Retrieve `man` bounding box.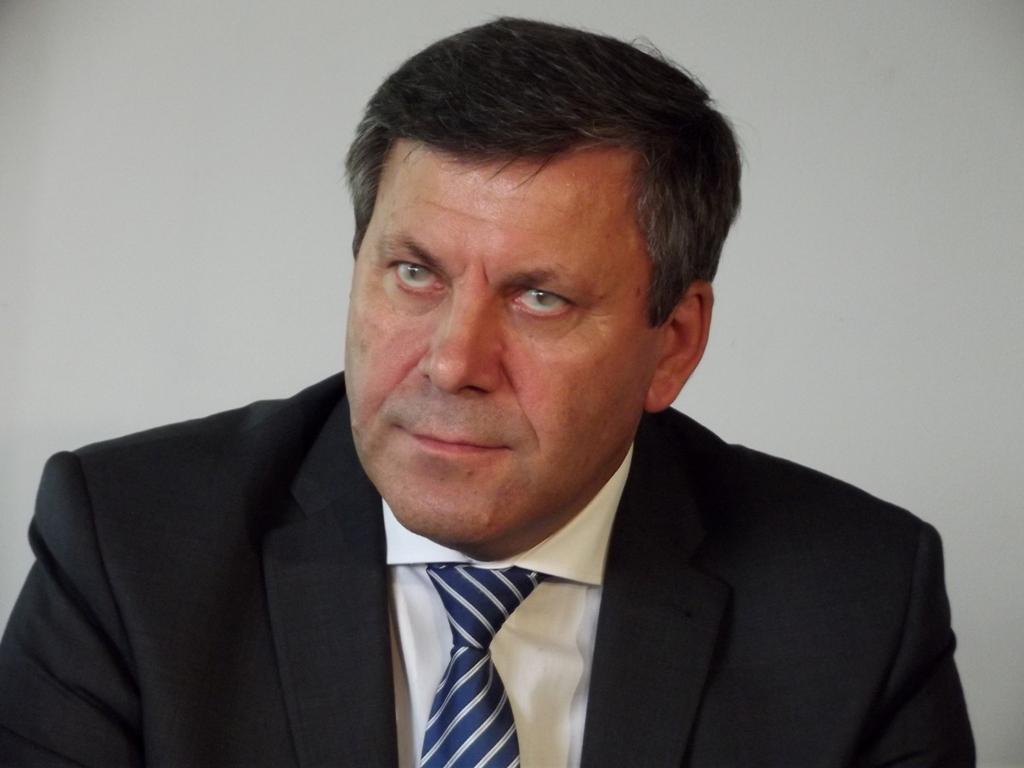
Bounding box: x1=41 y1=38 x2=1008 y2=743.
